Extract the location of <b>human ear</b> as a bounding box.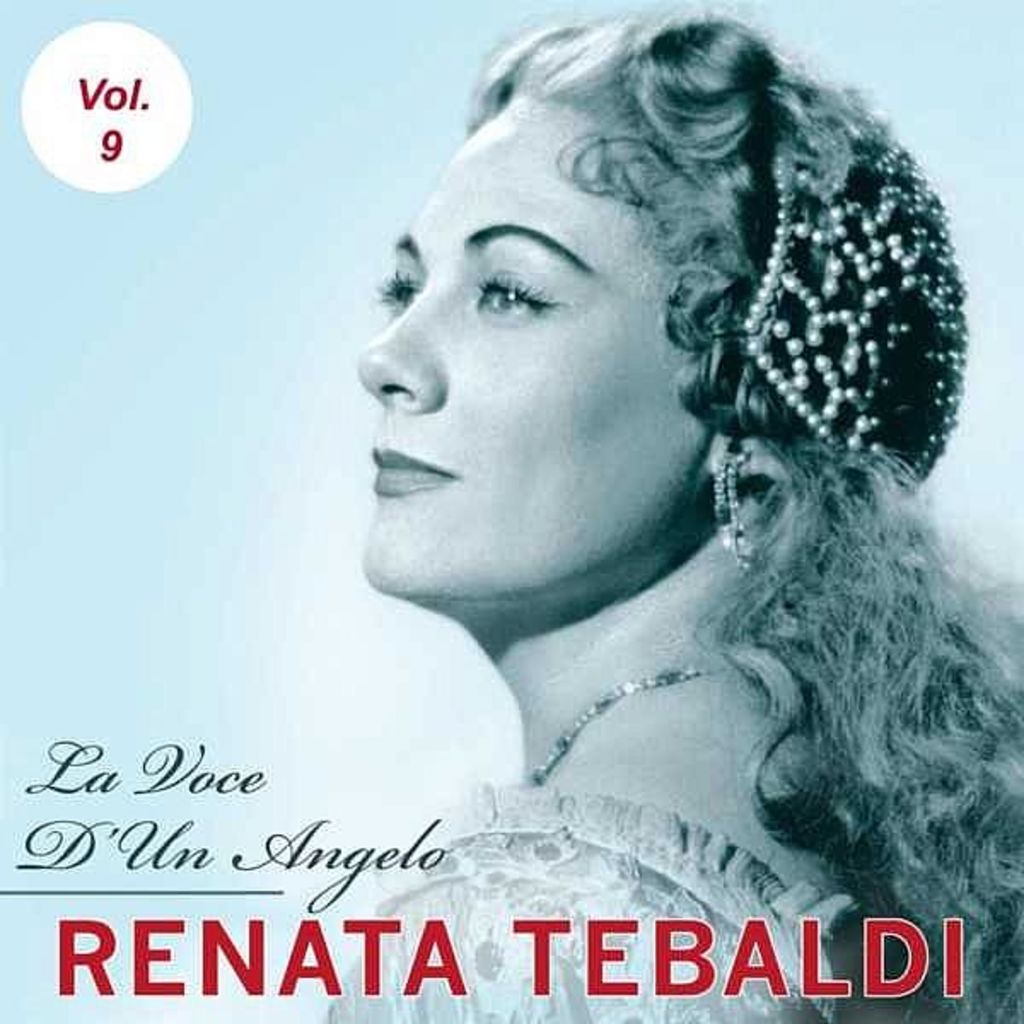
{"x1": 705, "y1": 427, "x2": 788, "y2": 480}.
